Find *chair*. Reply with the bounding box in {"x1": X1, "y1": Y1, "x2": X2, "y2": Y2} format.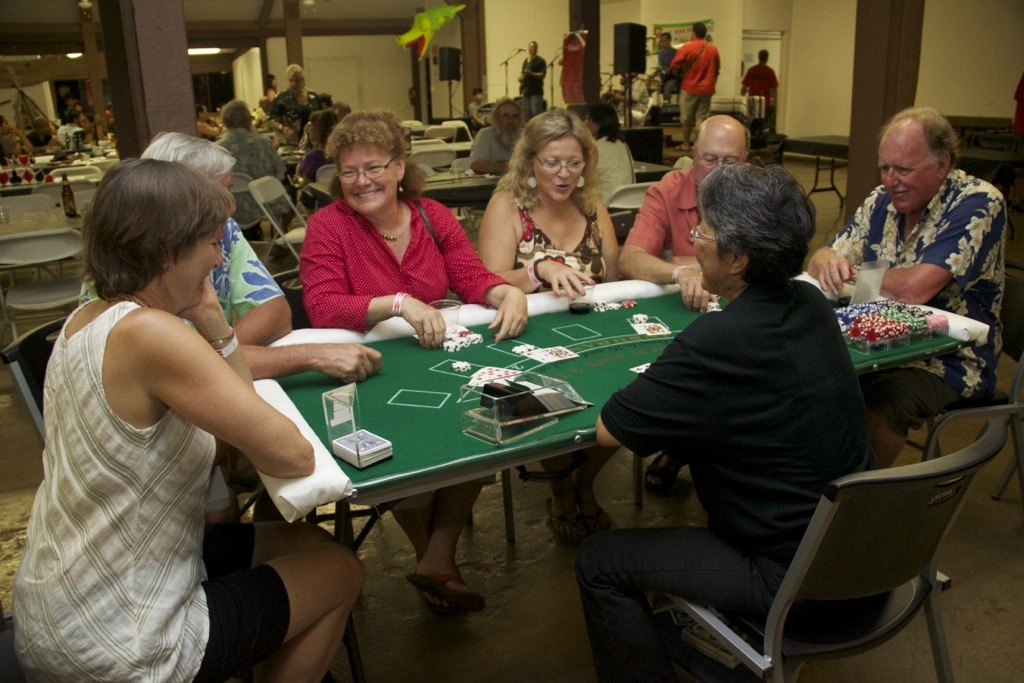
{"x1": 241, "y1": 172, "x2": 301, "y2": 281}.
